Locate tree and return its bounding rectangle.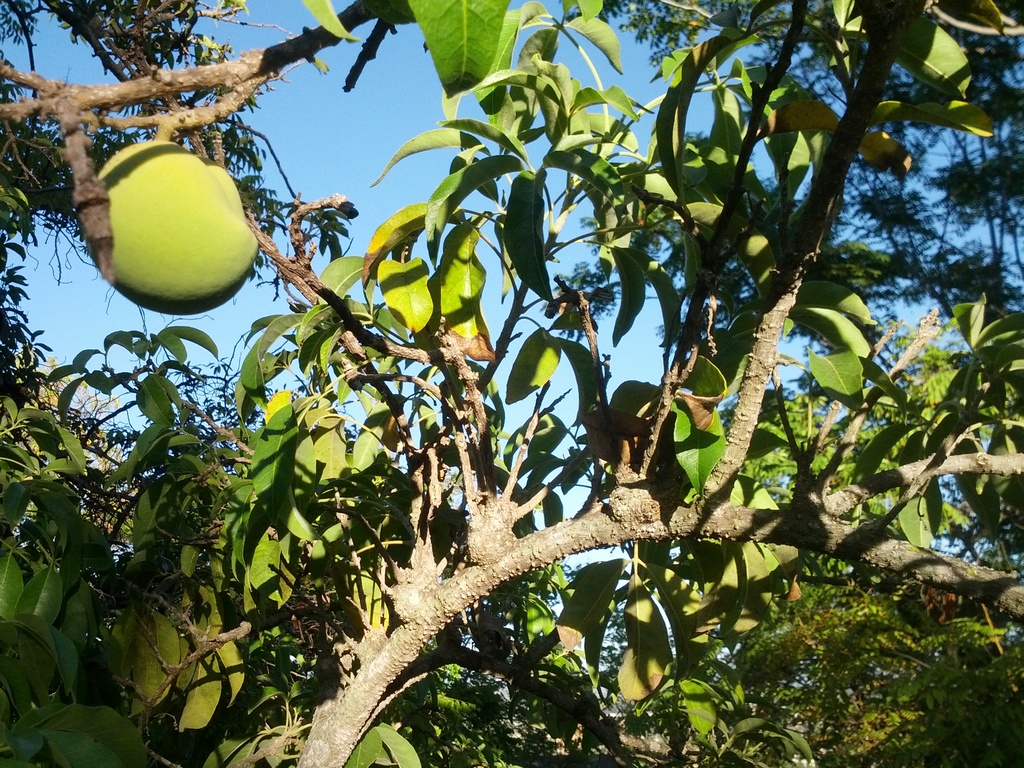
696, 655, 1011, 761.
